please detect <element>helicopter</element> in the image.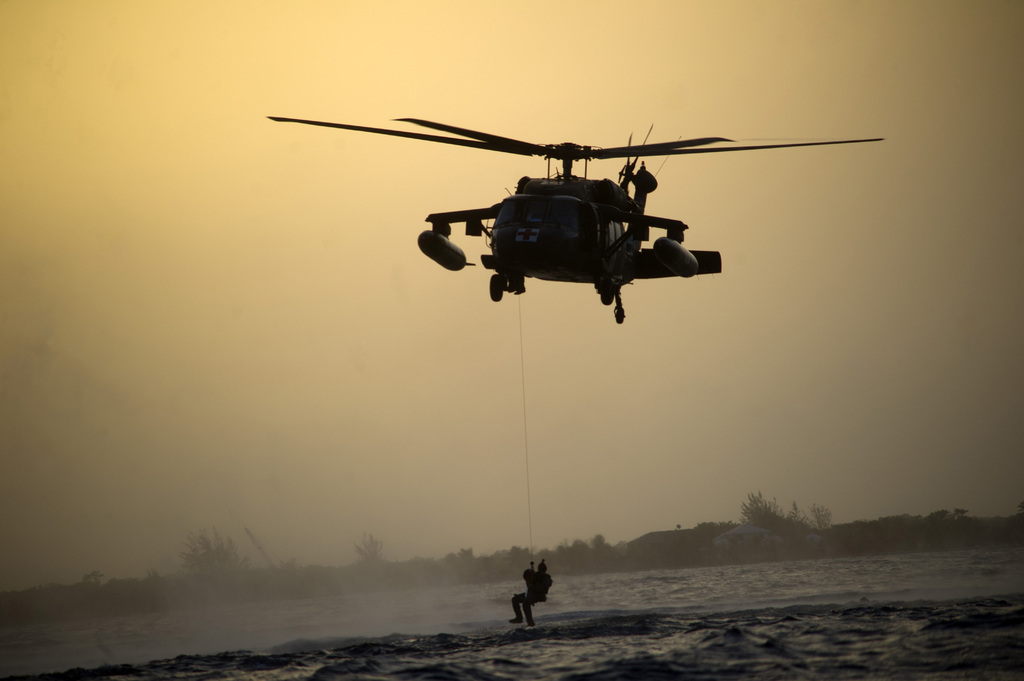
bbox=(266, 115, 884, 324).
